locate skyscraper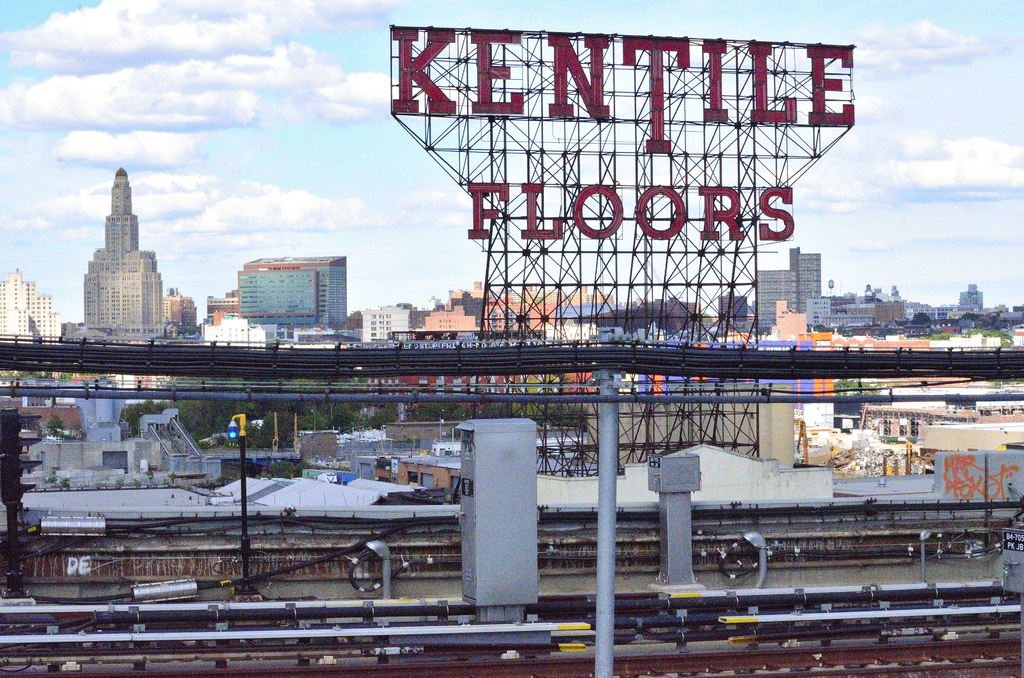
locate(236, 255, 348, 343)
